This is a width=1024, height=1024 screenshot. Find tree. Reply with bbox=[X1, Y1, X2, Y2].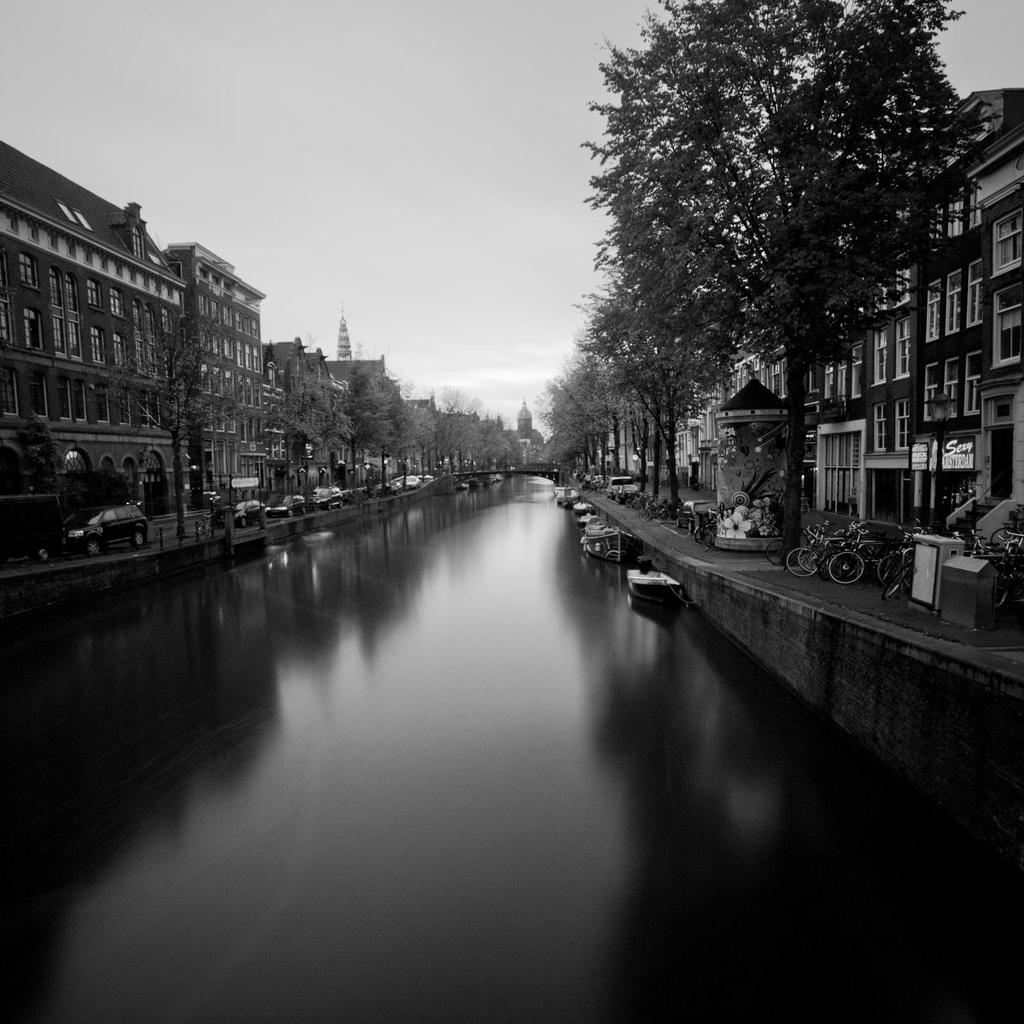
bbox=[609, 45, 964, 504].
